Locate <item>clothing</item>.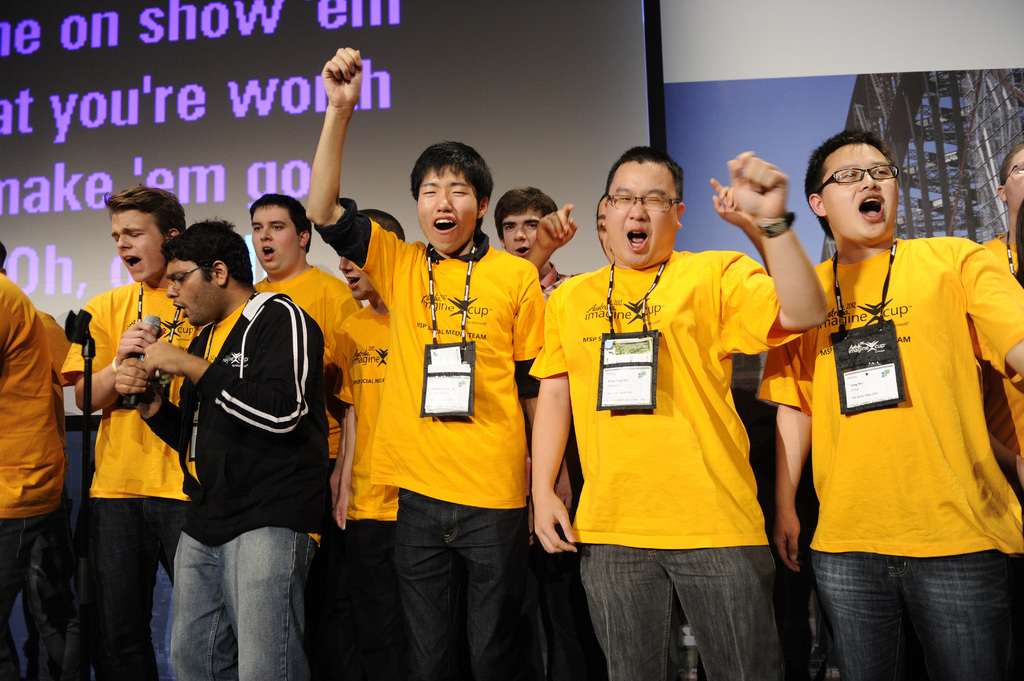
Bounding box: (311,193,547,679).
